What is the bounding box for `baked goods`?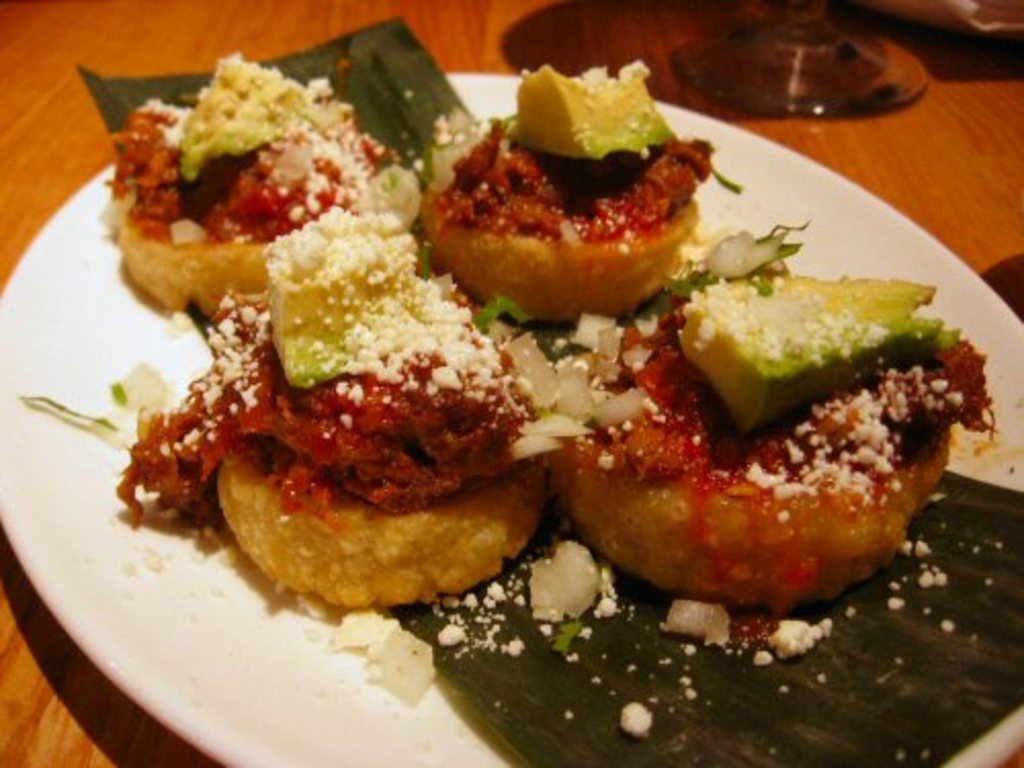
[left=106, top=104, right=369, bottom=315].
